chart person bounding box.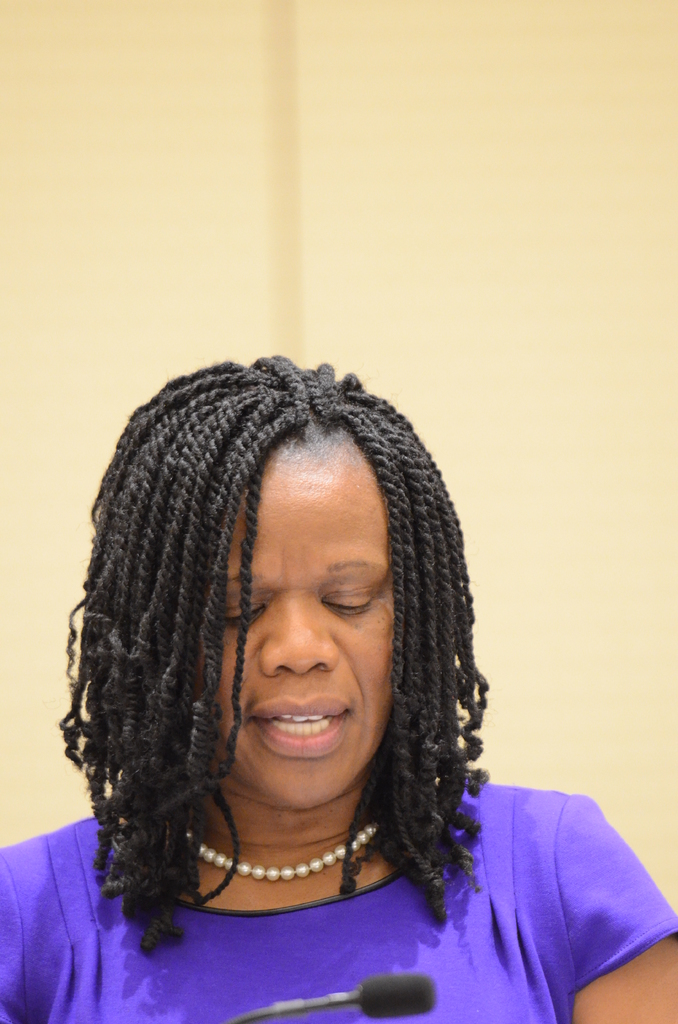
Charted: x1=38, y1=337, x2=574, y2=1016.
